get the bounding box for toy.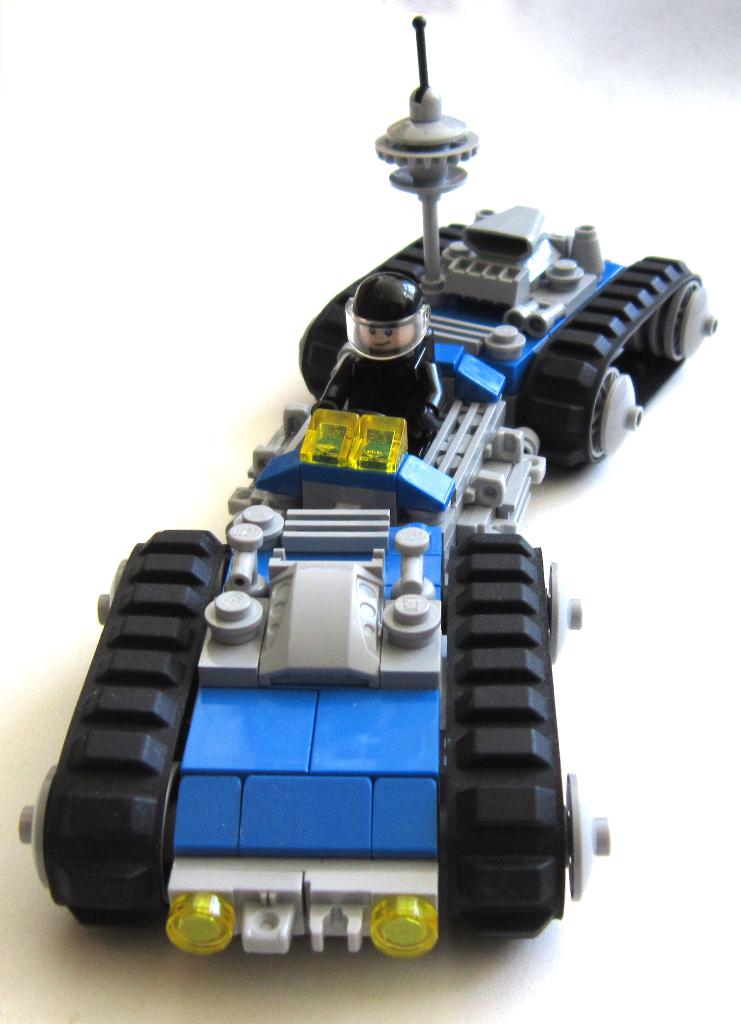
7, 124, 740, 968.
